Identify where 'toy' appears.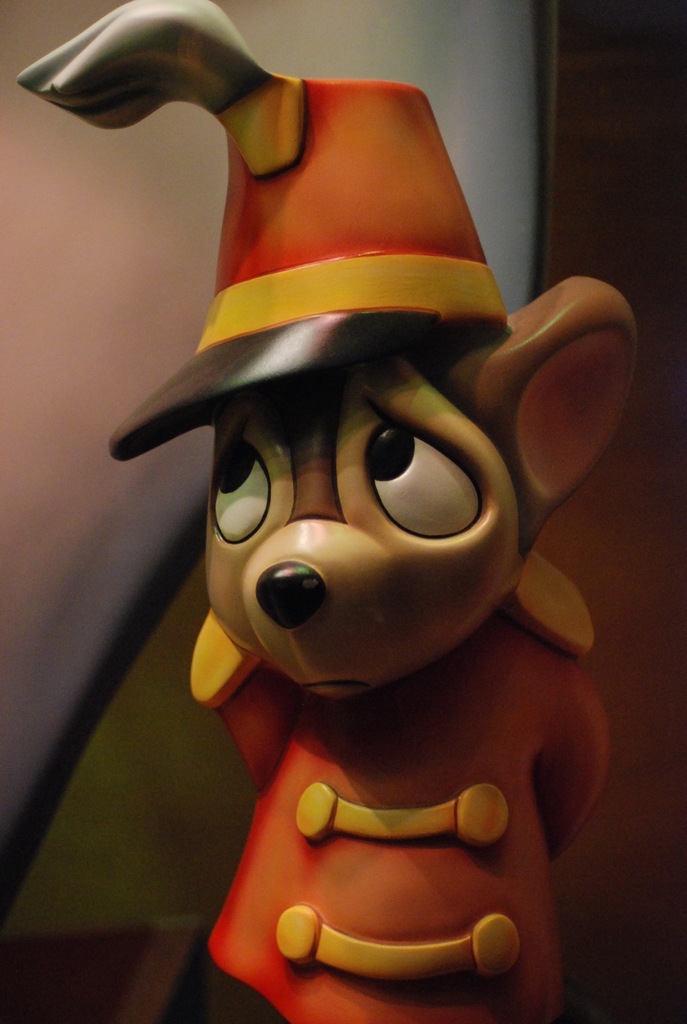
Appears at <box>72,77,659,976</box>.
